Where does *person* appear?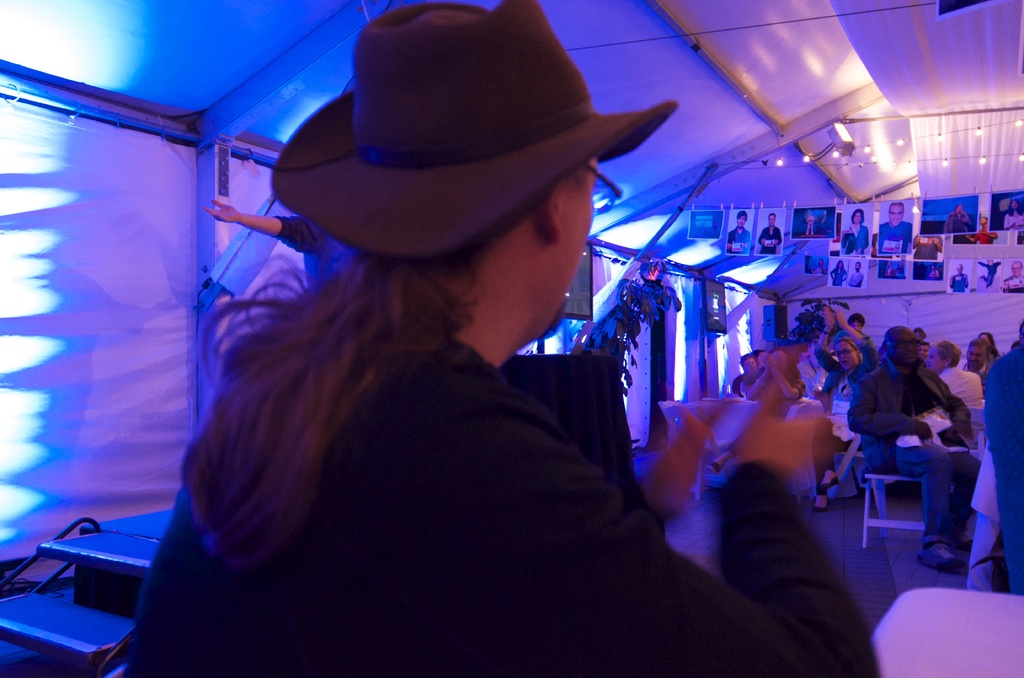
Appears at [left=943, top=202, right=974, bottom=232].
